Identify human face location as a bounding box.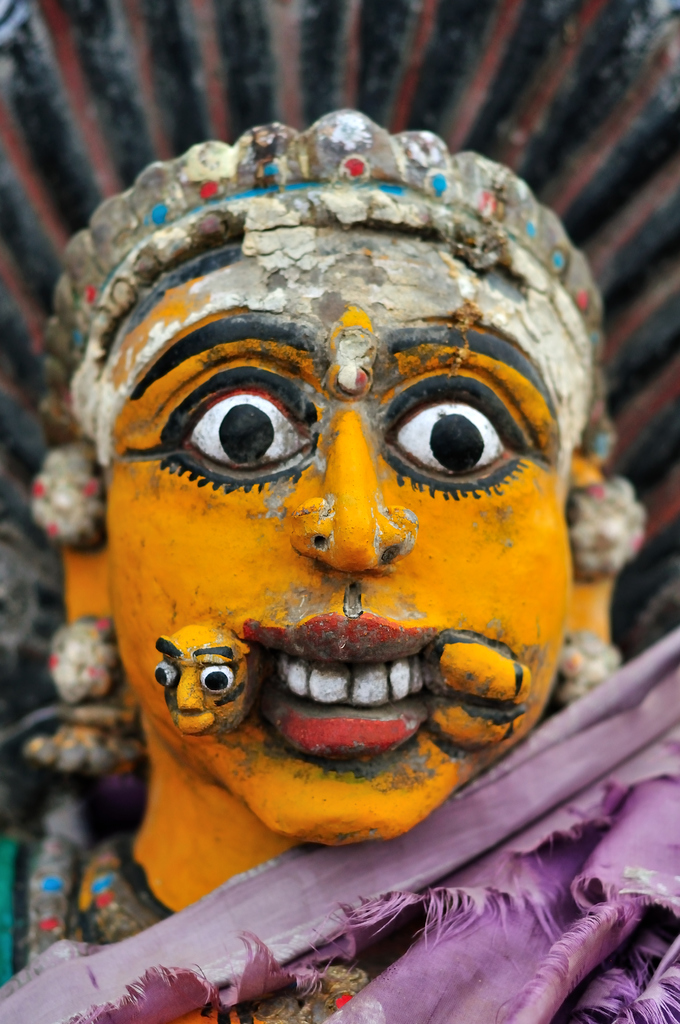
99 230 578 836.
